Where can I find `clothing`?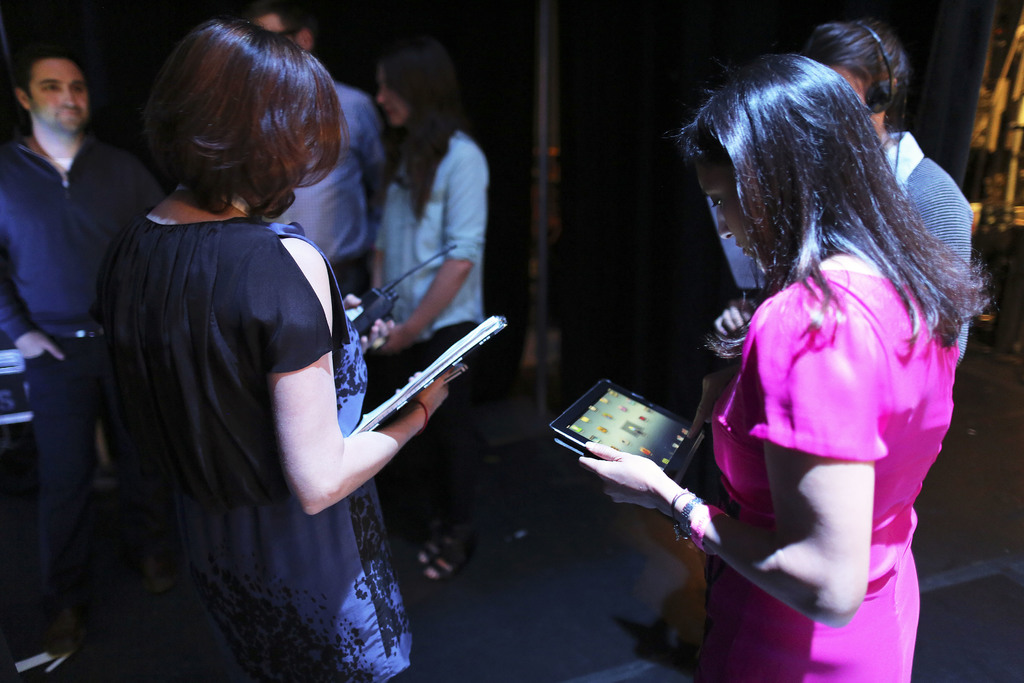
You can find it at left=262, top=82, right=391, bottom=299.
